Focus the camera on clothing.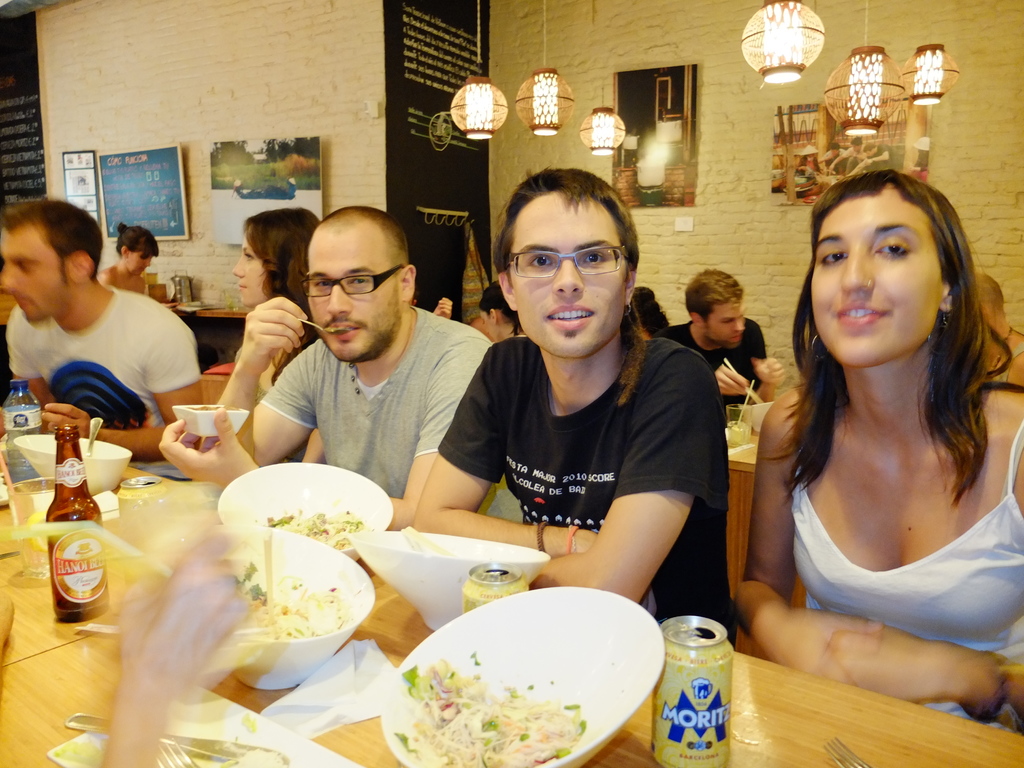
Focus region: {"left": 792, "top": 420, "right": 1023, "bottom": 728}.
